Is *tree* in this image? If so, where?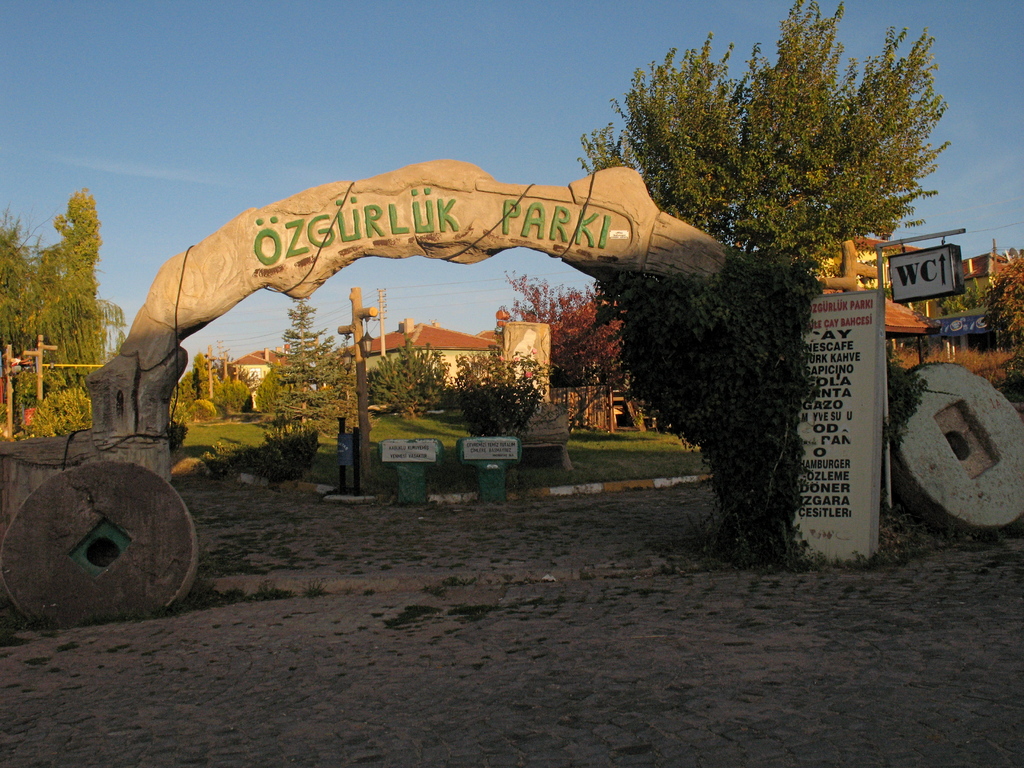
Yes, at l=438, t=347, r=559, b=452.
